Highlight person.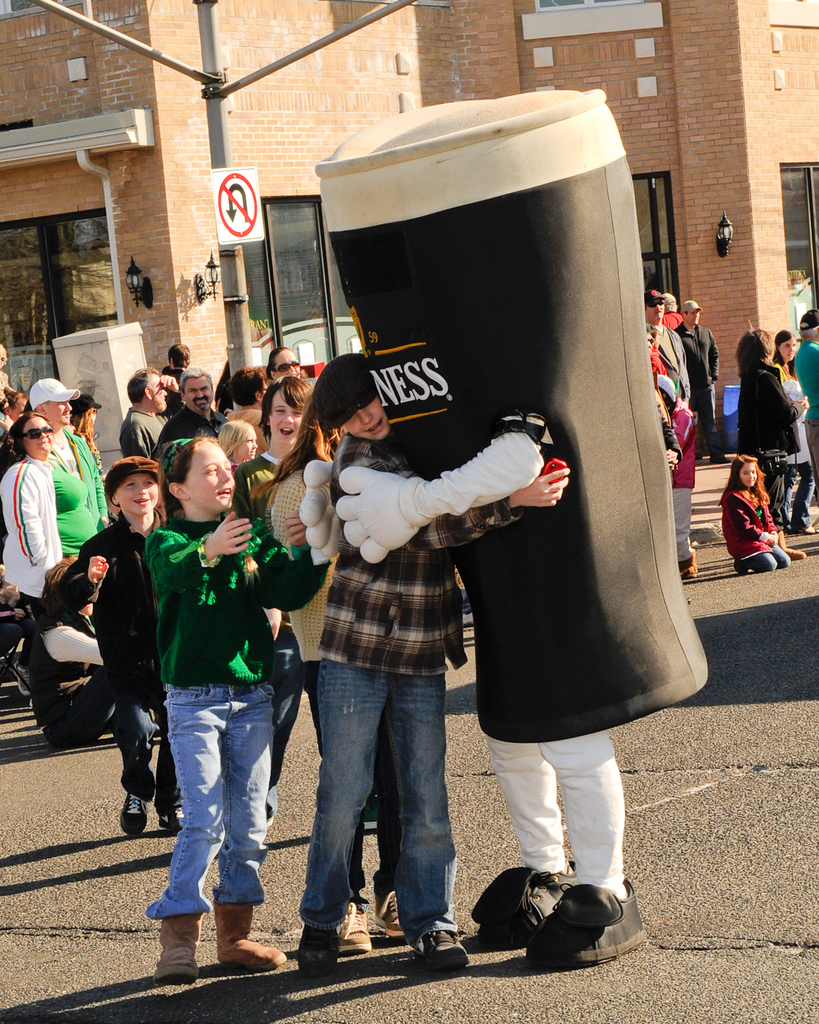
Highlighted region: locate(118, 363, 181, 459).
